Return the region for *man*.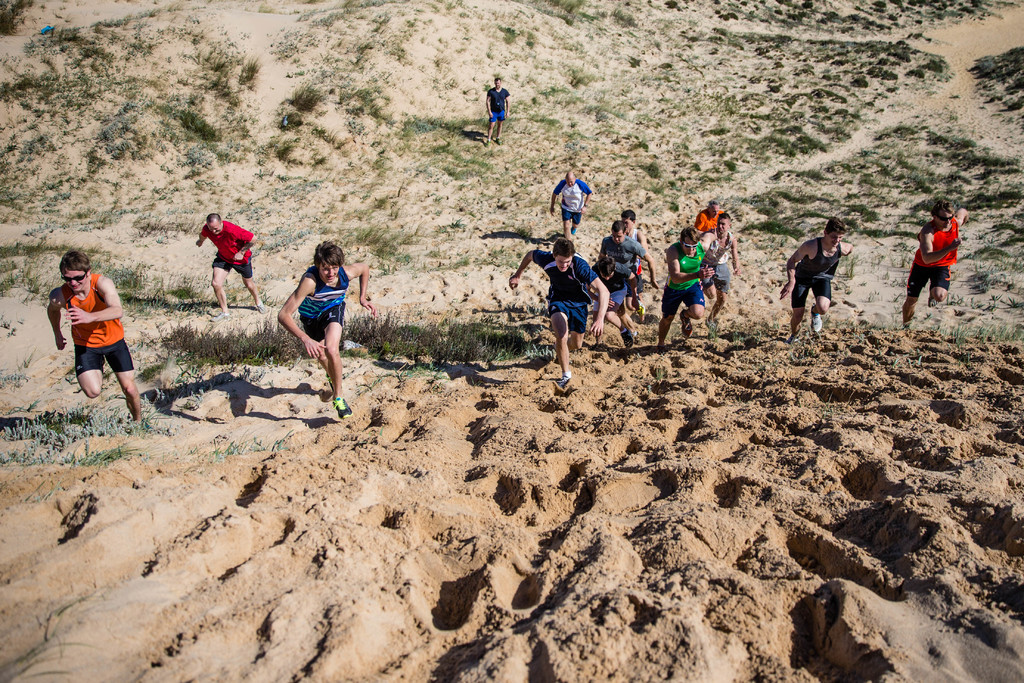
box(45, 247, 143, 427).
